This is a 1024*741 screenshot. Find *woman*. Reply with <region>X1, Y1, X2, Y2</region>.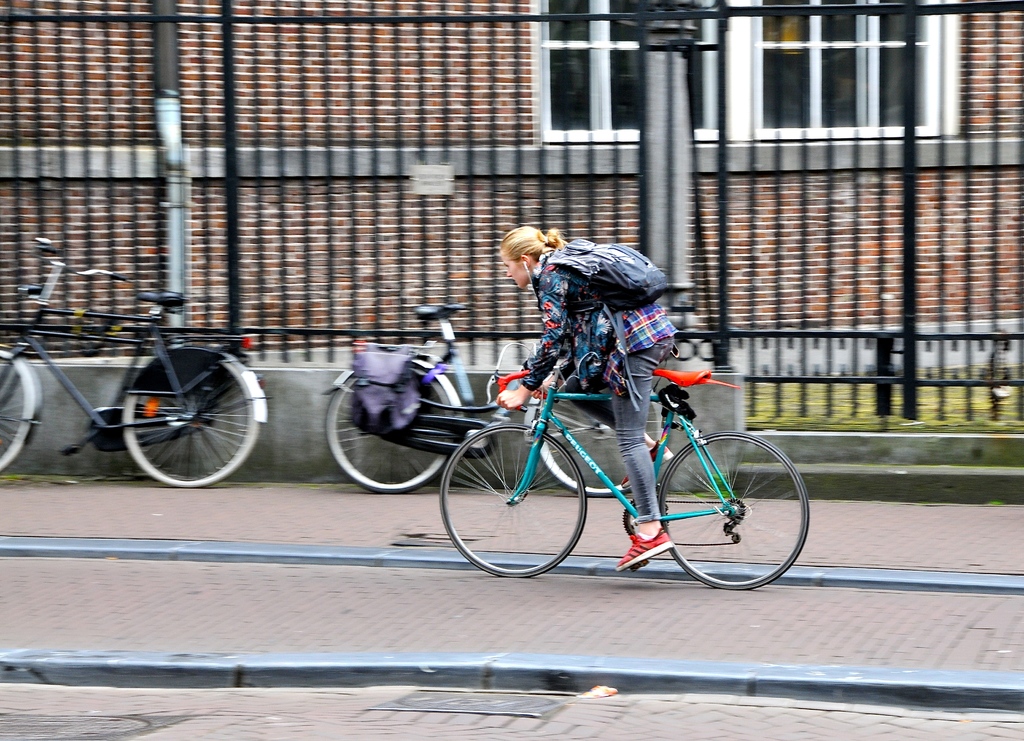
<region>494, 223, 680, 573</region>.
